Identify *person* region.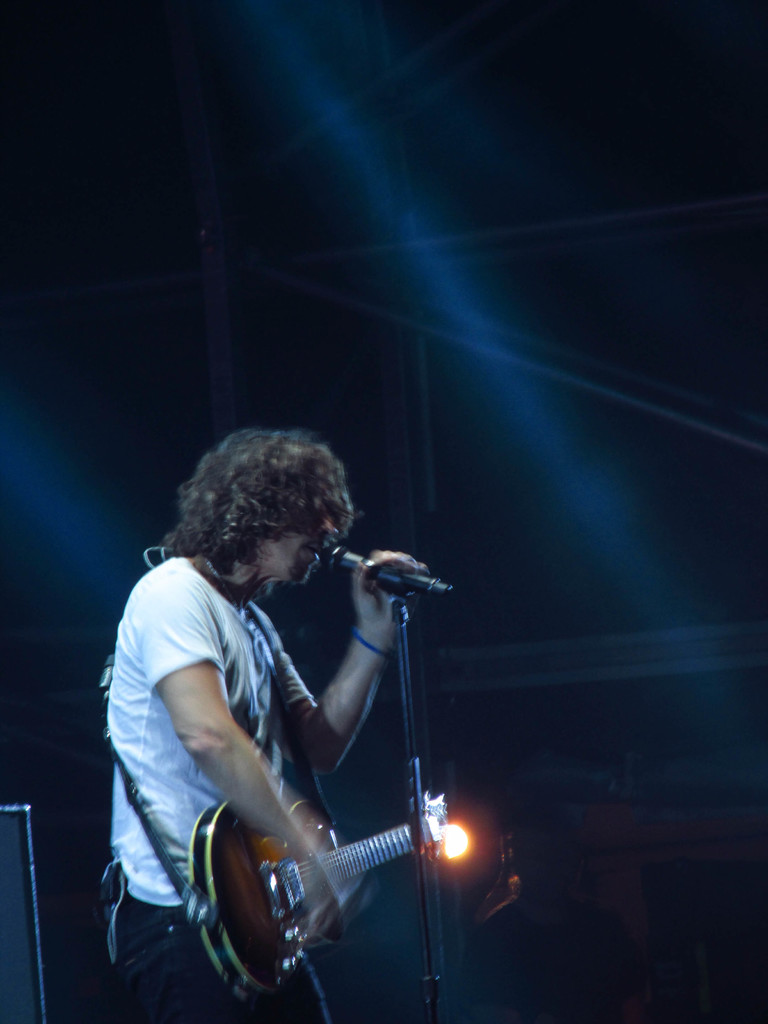
Region: [104,416,456,1018].
